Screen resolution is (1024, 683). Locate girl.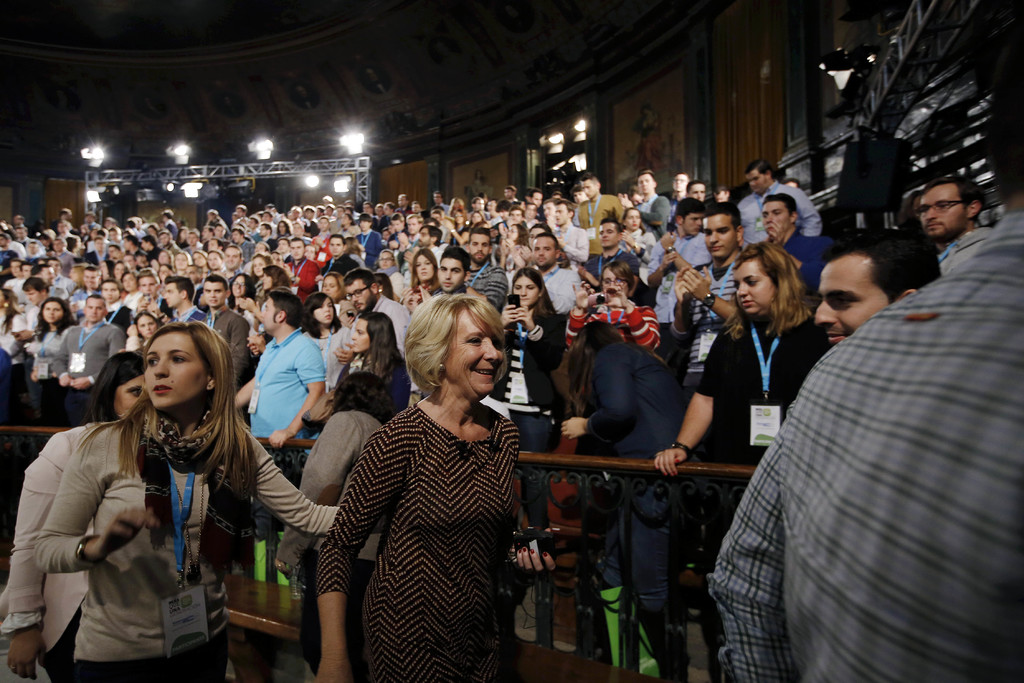
330, 314, 412, 420.
